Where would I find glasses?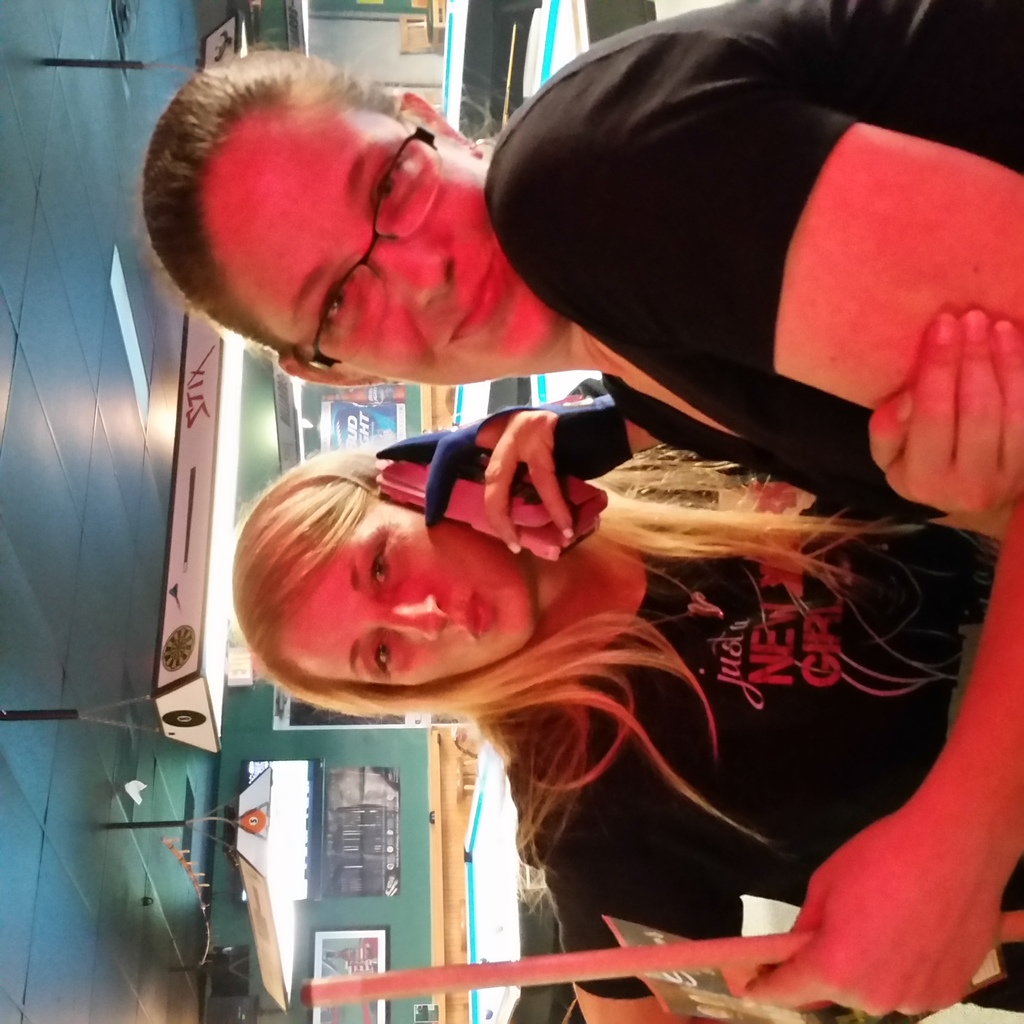
At 304 113 445 383.
